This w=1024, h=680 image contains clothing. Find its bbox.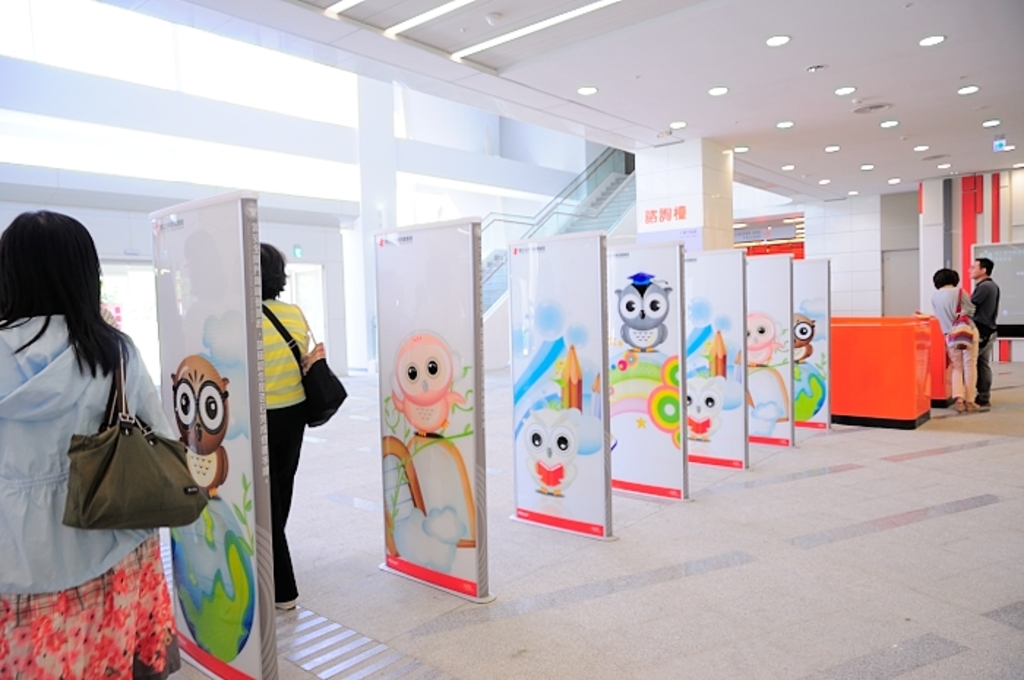
rect(971, 275, 1006, 404).
